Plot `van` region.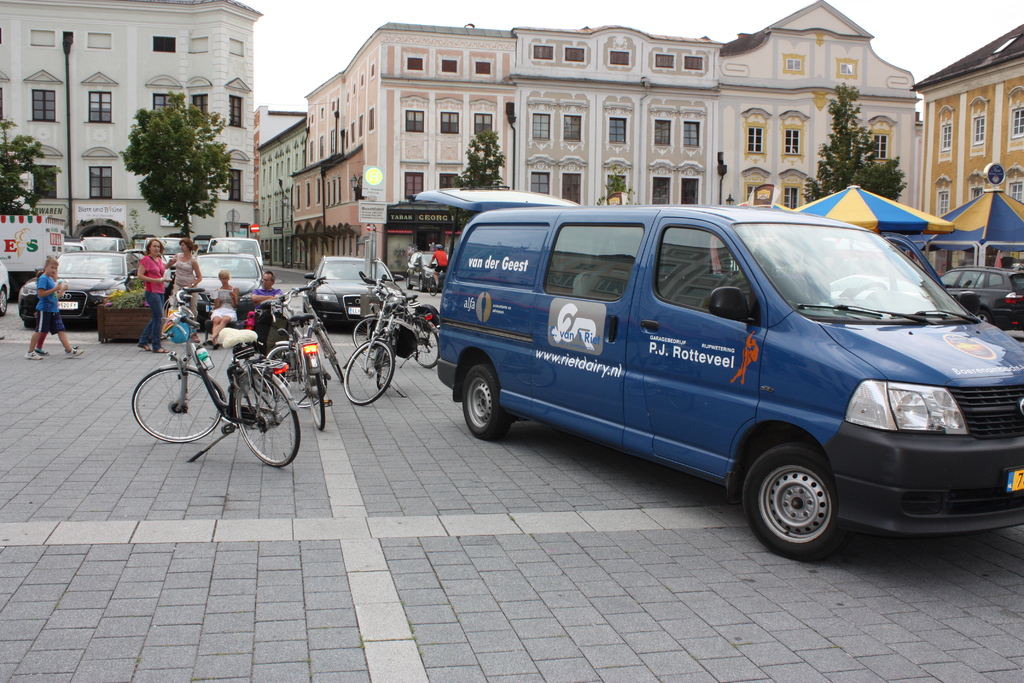
Plotted at pyautogui.locateOnScreen(85, 236, 127, 254).
